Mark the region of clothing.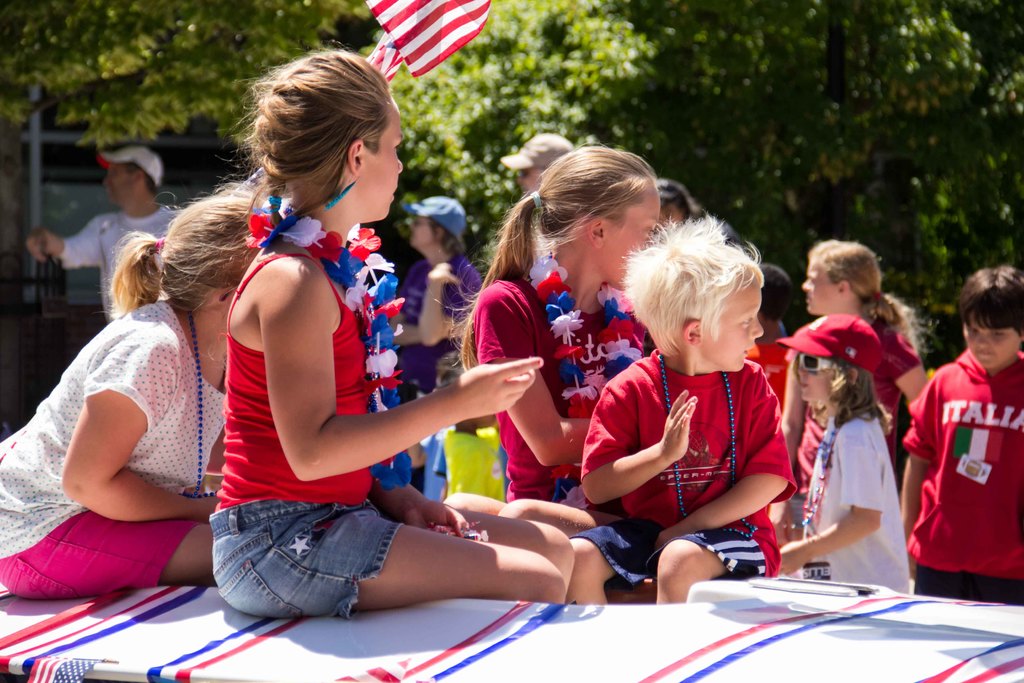
Region: box(796, 404, 910, 591).
